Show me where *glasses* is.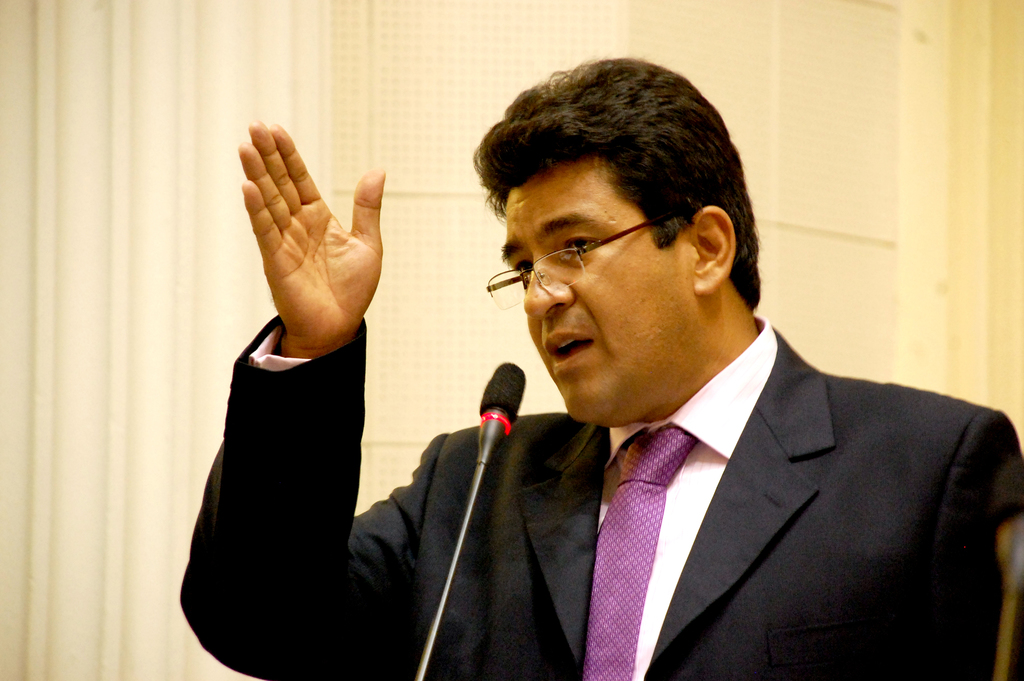
*glasses* is at 496/213/721/300.
